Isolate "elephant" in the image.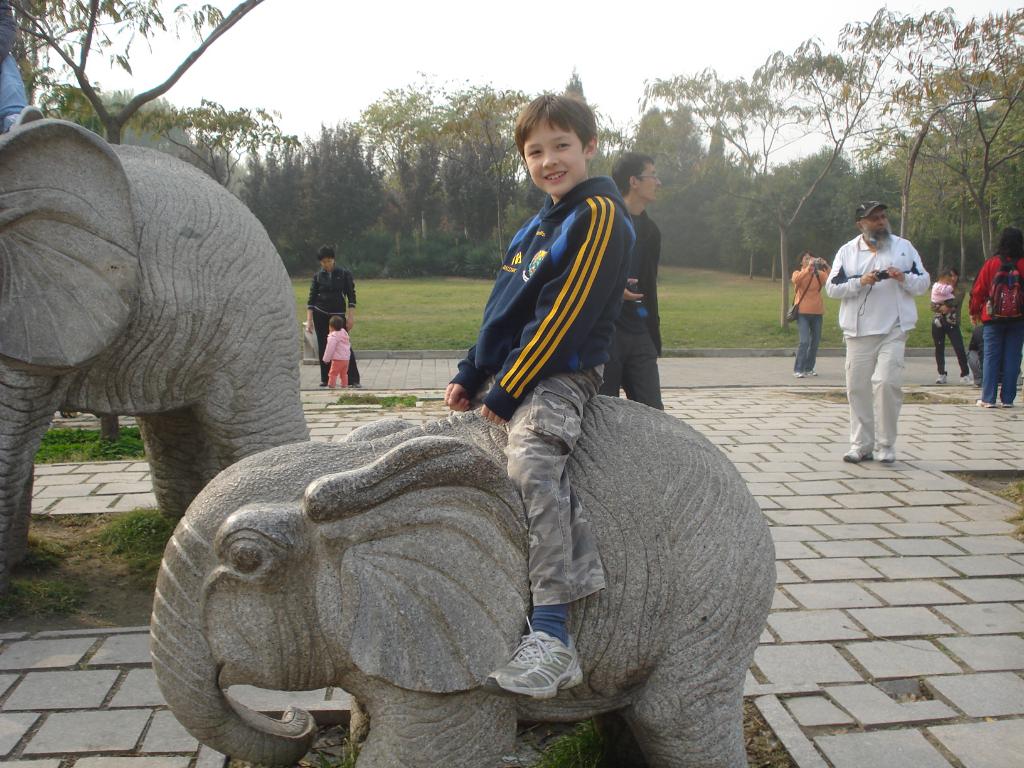
Isolated region: detection(147, 403, 786, 767).
